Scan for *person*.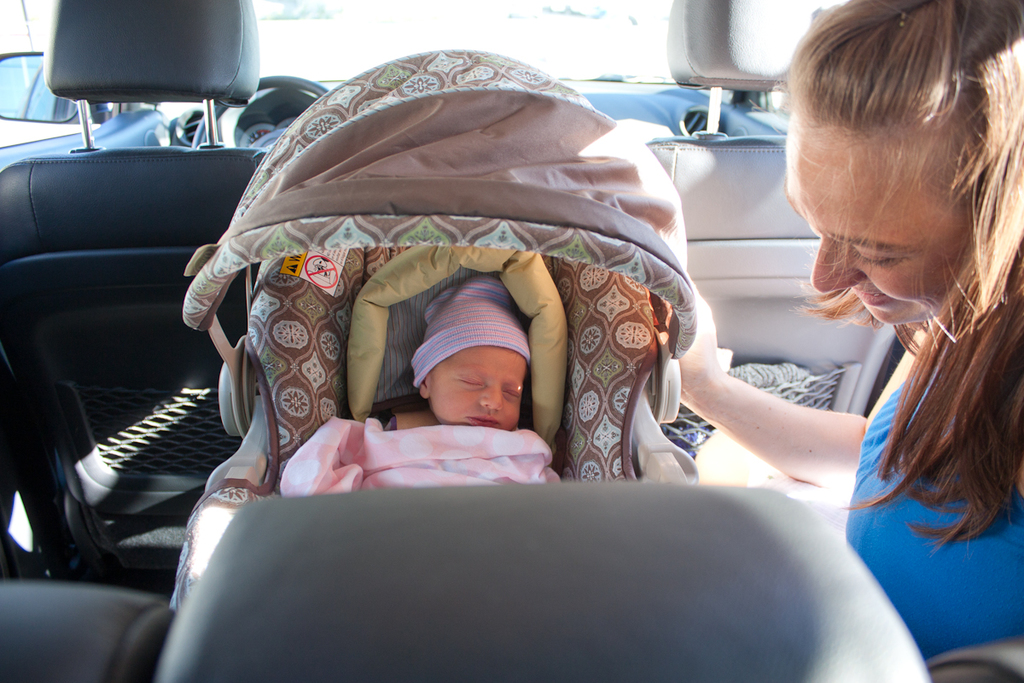
Scan result: pyautogui.locateOnScreen(678, 0, 1023, 669).
